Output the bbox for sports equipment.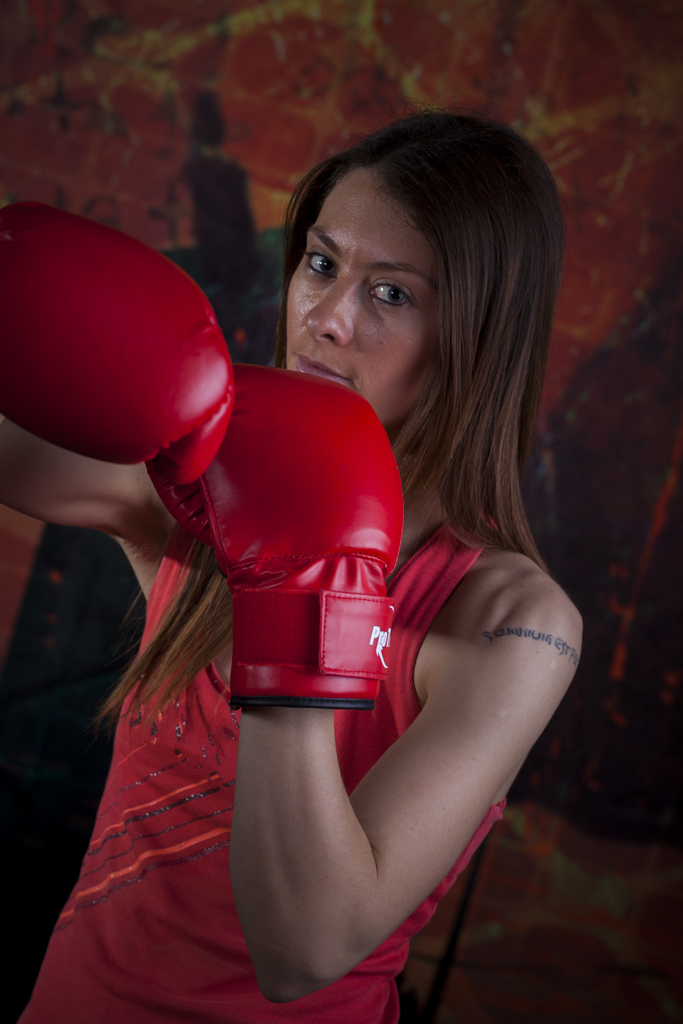
<bbox>0, 201, 231, 488</bbox>.
